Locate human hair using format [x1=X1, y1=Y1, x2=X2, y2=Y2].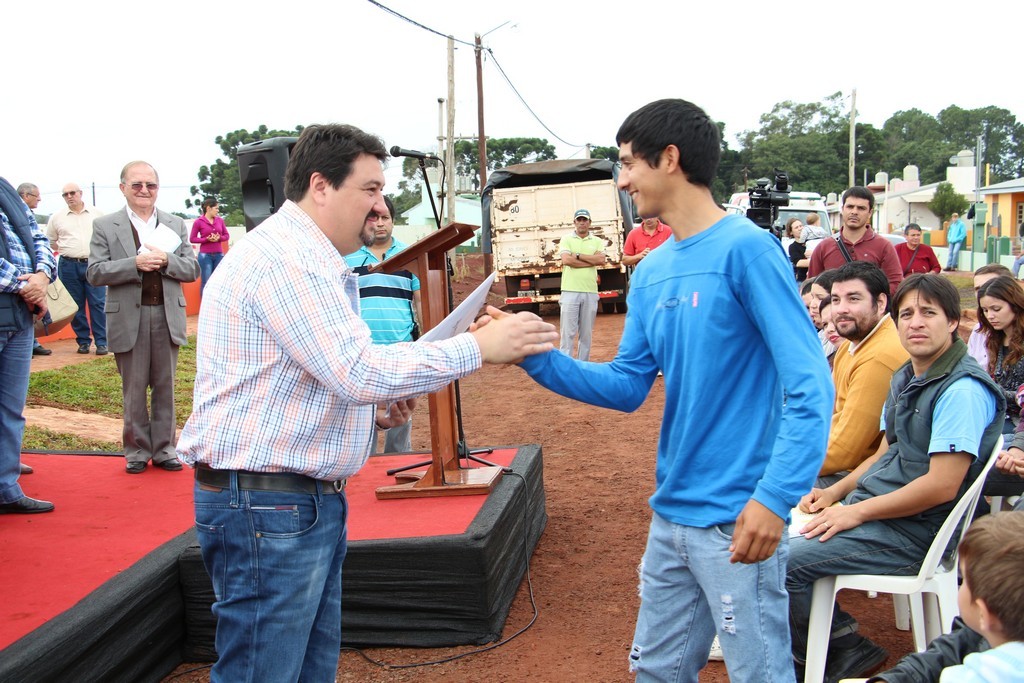
[x1=978, y1=266, x2=1023, y2=358].
